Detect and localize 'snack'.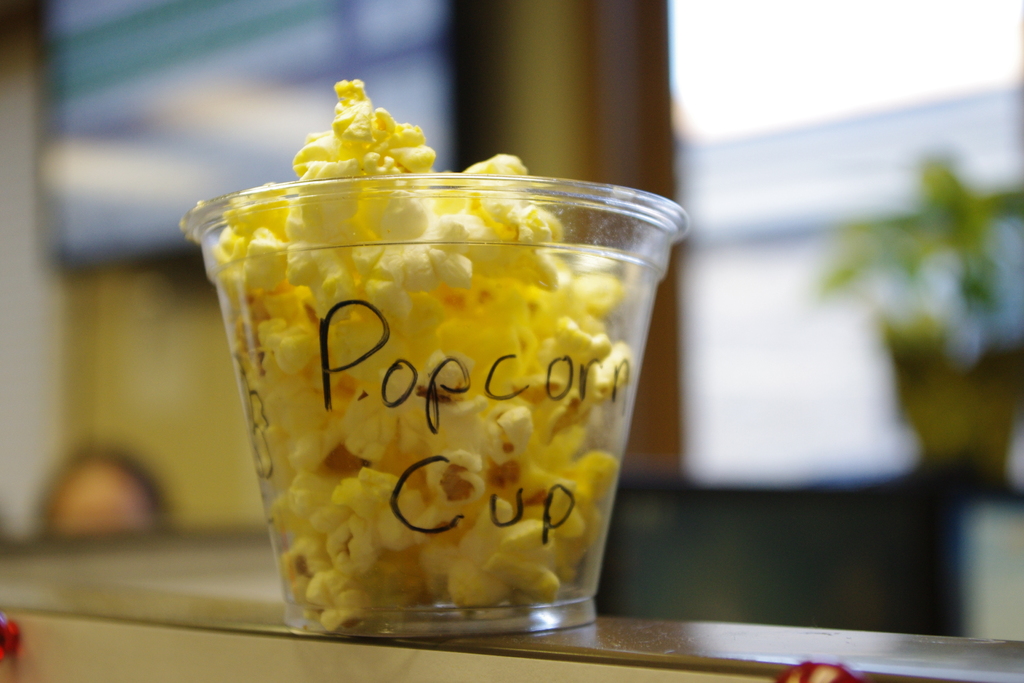
Localized at select_region(238, 145, 636, 664).
